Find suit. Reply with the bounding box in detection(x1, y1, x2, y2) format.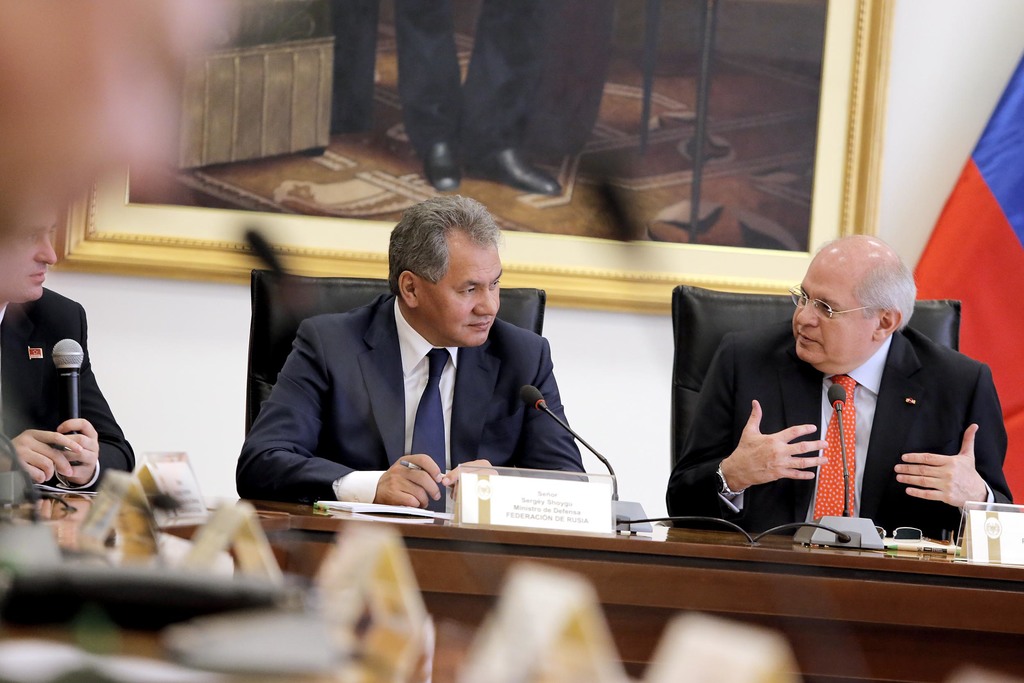
detection(233, 289, 589, 499).
